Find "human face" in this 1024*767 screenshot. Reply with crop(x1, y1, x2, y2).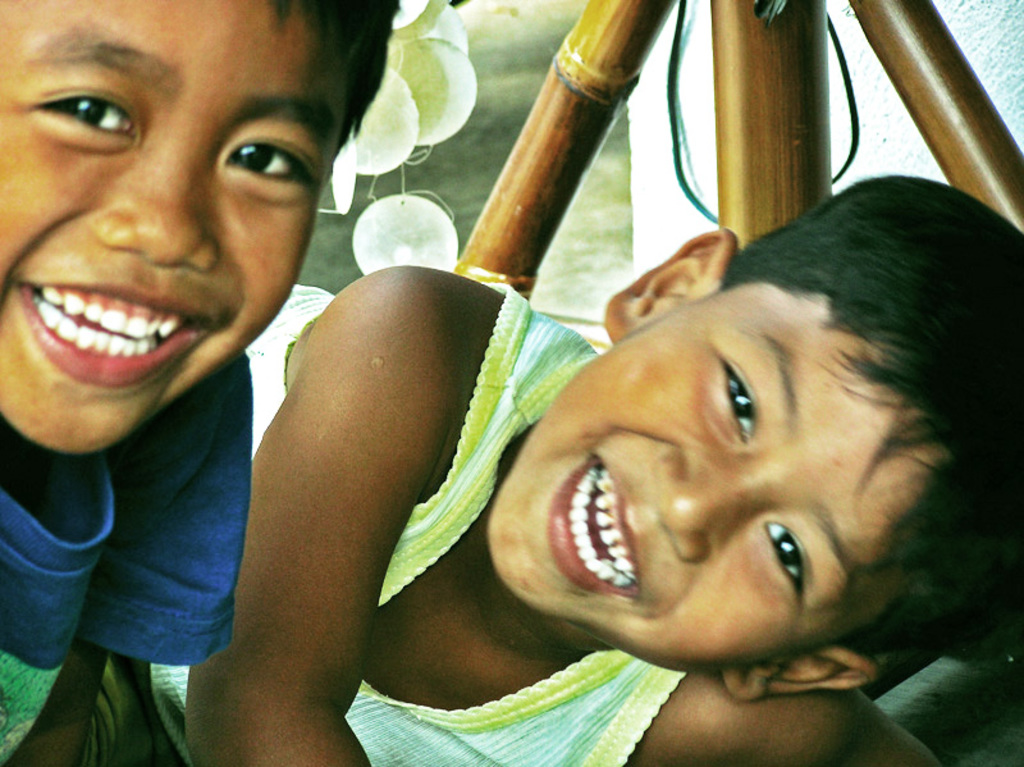
crop(0, 1, 346, 447).
